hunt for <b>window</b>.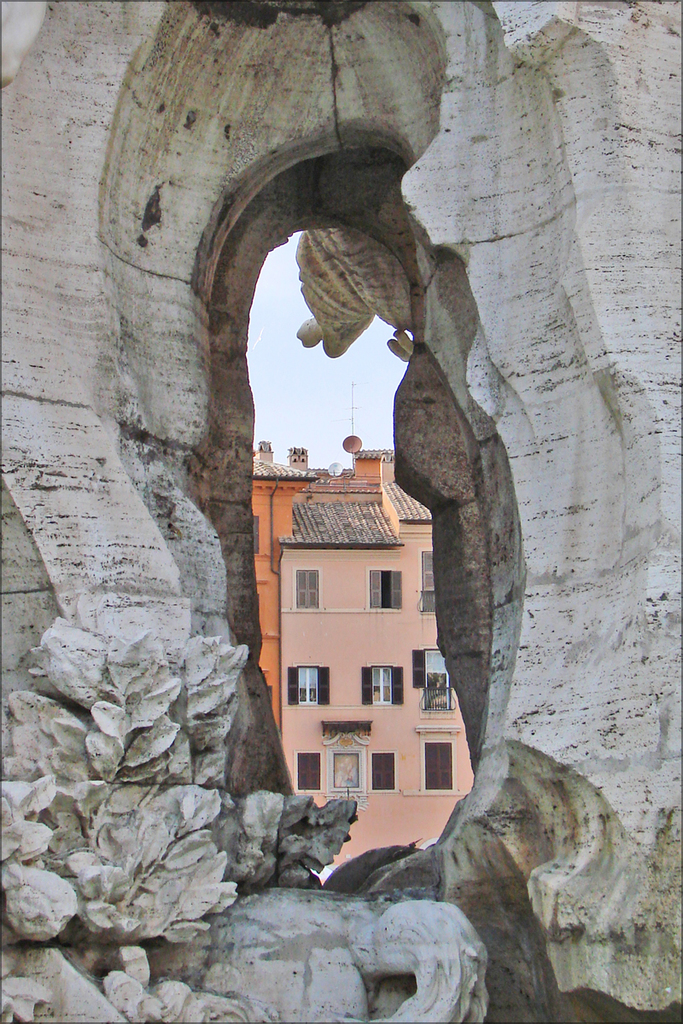
Hunted down at {"x1": 372, "y1": 751, "x2": 399, "y2": 792}.
